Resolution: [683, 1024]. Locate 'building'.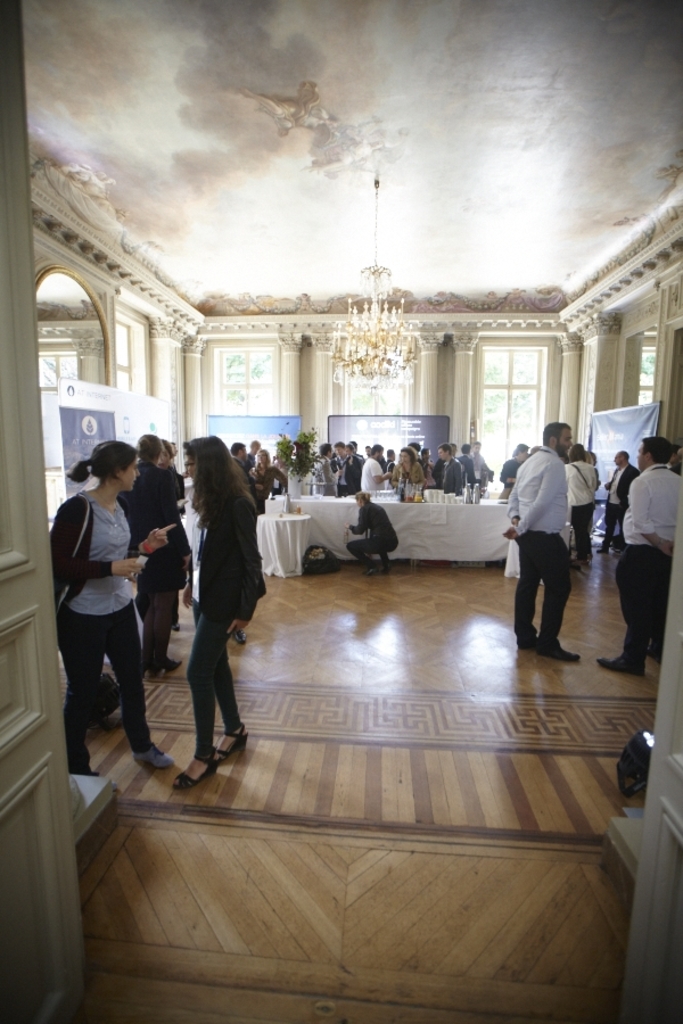
l=0, t=0, r=682, b=1023.
